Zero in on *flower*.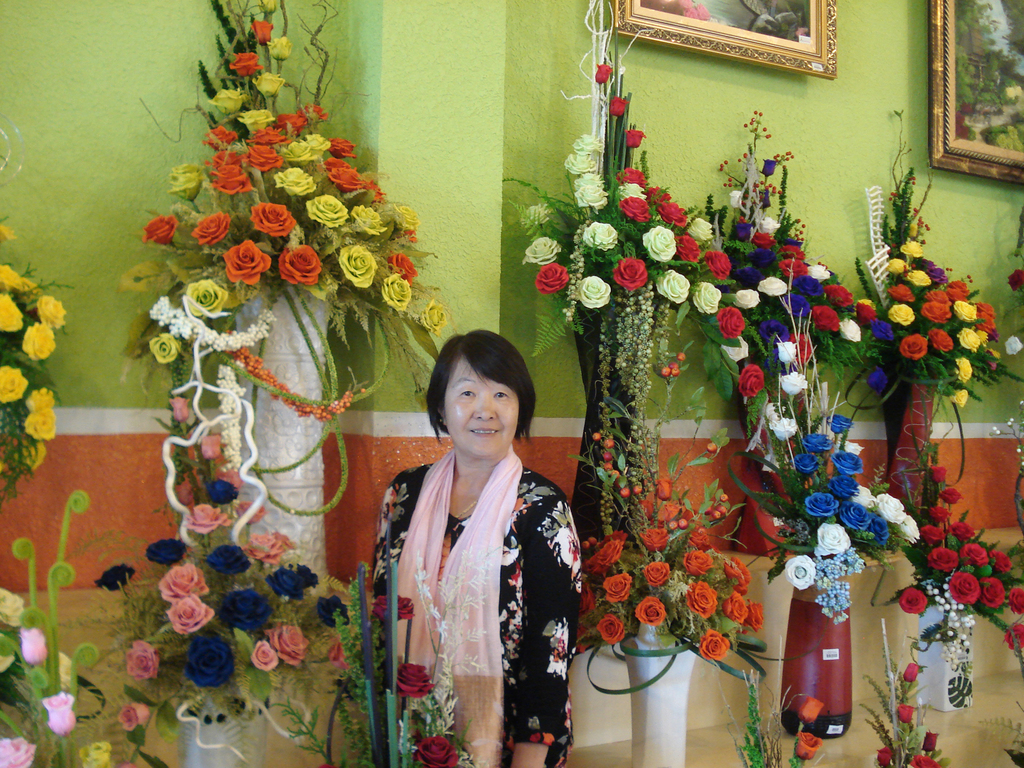
Zeroed in: box=[796, 730, 824, 765].
